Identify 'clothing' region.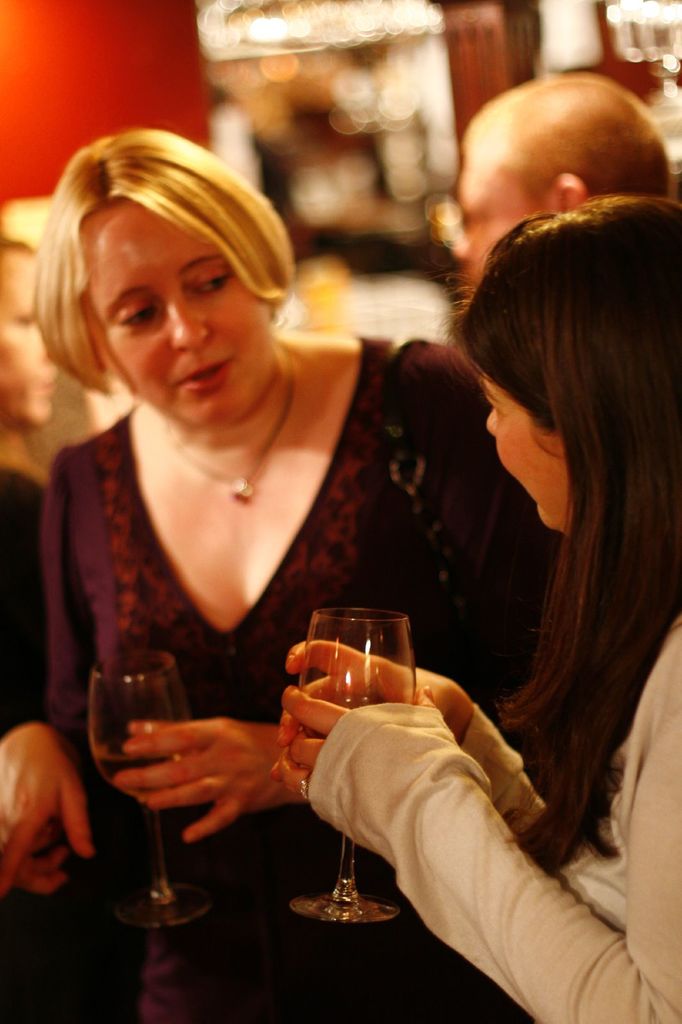
Region: 42:332:556:1023.
